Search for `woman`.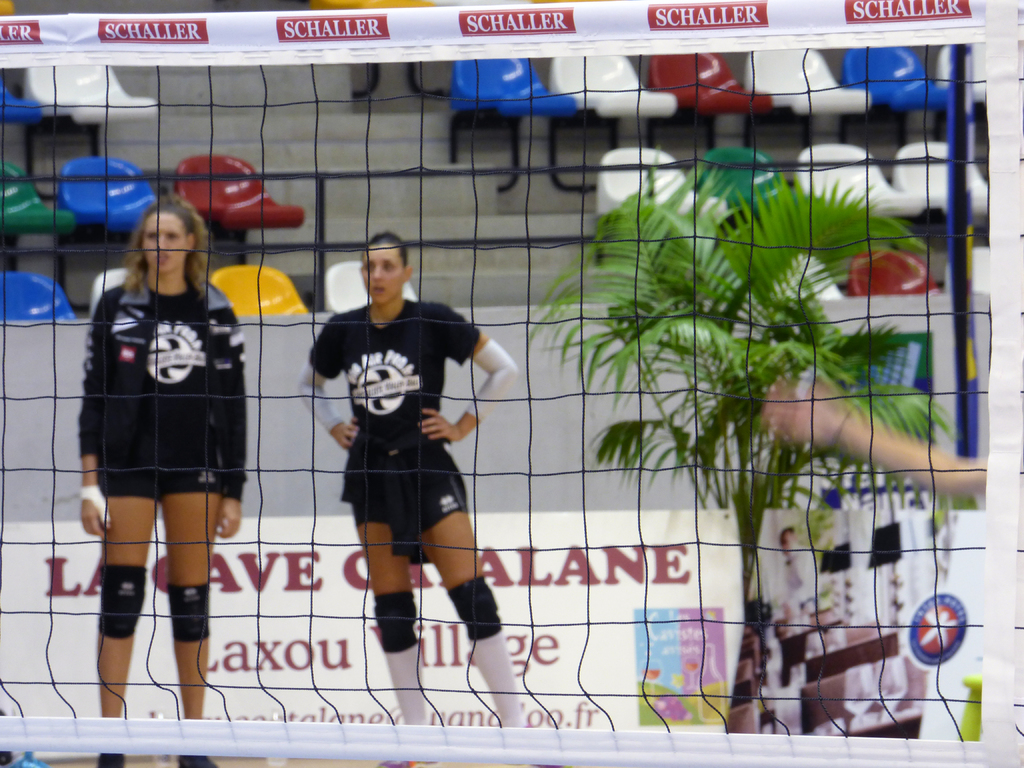
Found at l=60, t=159, r=268, b=690.
